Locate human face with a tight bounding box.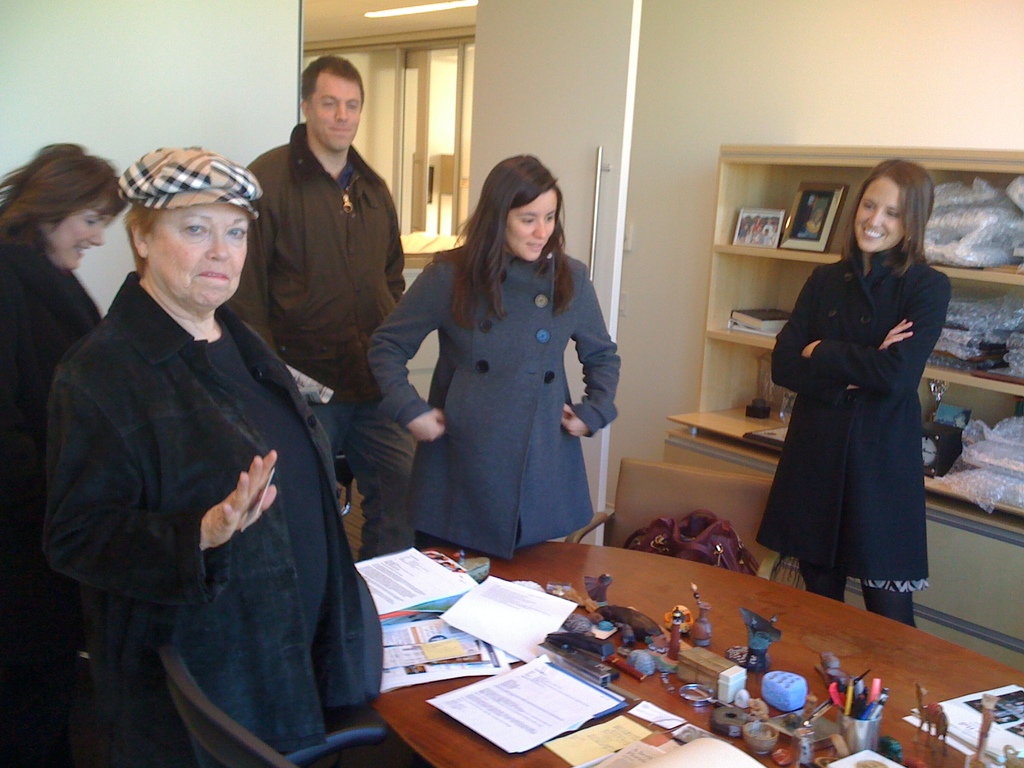
49 193 106 276.
